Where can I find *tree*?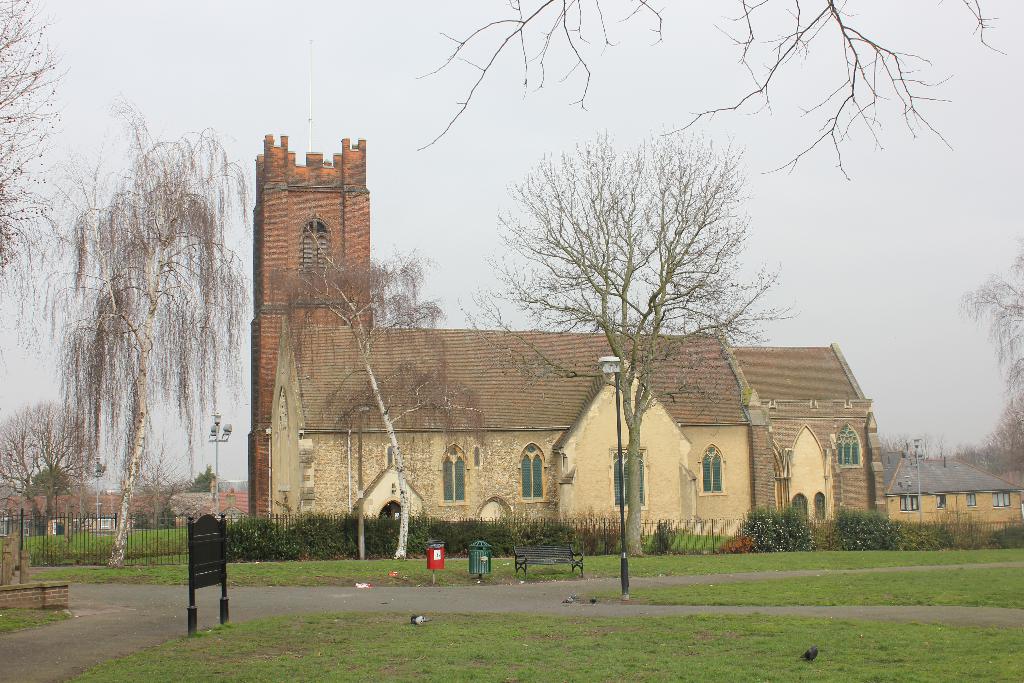
You can find it at {"x1": 12, "y1": 413, "x2": 83, "y2": 538}.
